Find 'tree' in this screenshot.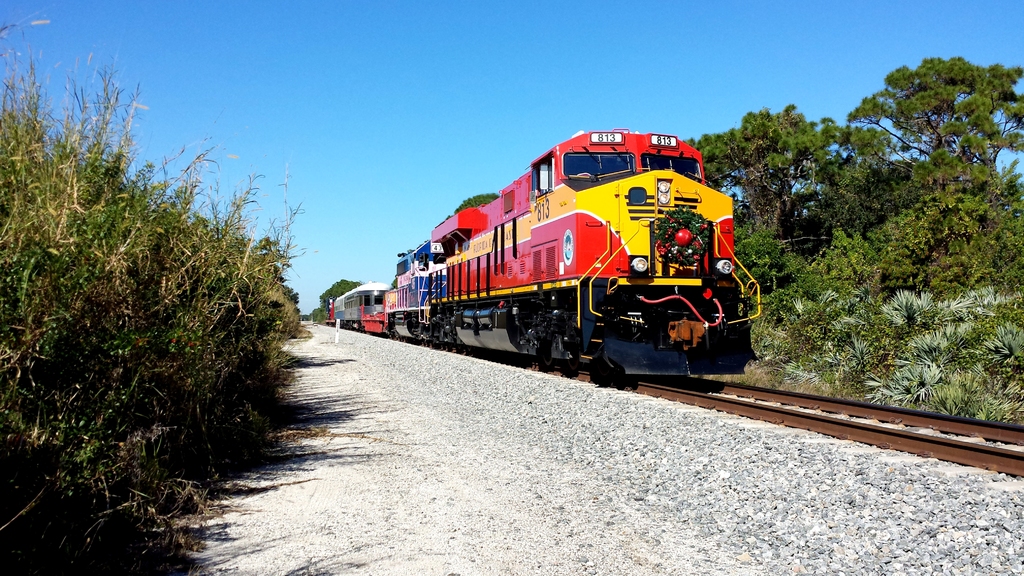
The bounding box for 'tree' is (x1=313, y1=274, x2=364, y2=310).
